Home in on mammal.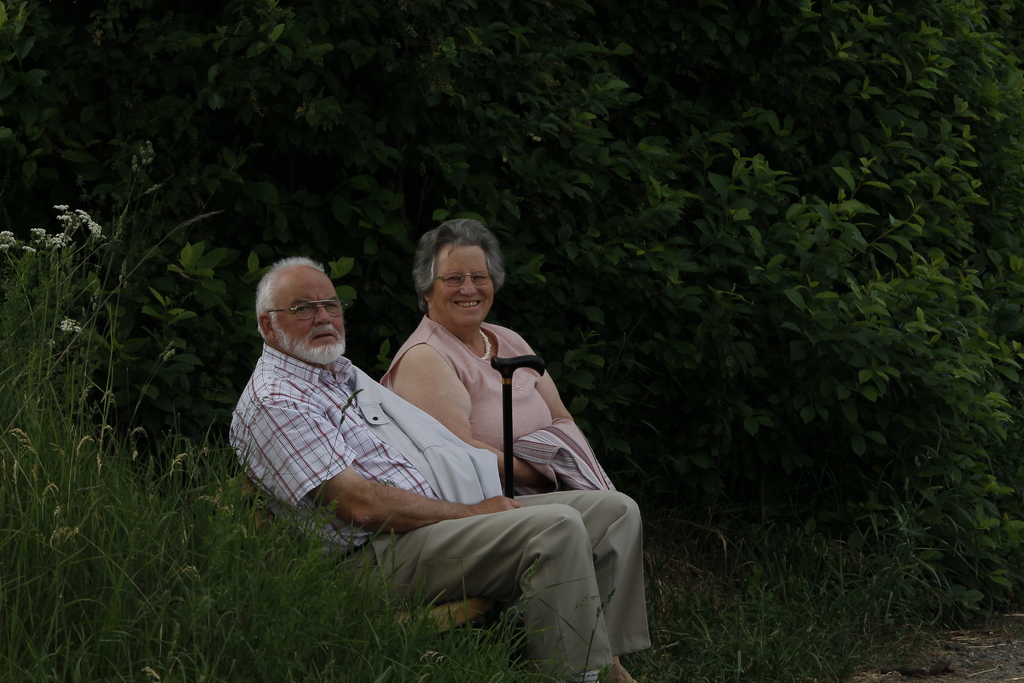
Homed in at <box>227,254,656,681</box>.
